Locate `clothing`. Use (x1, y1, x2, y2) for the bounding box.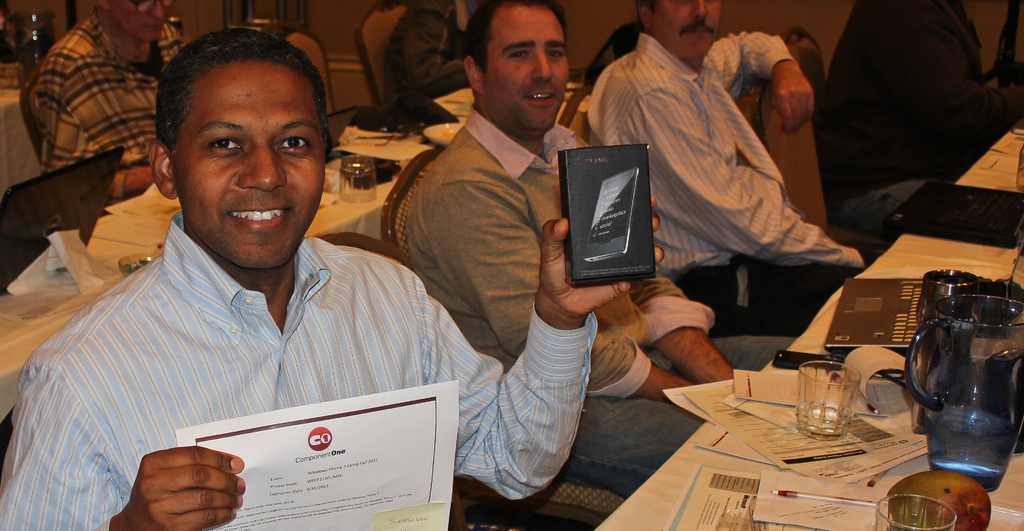
(21, 15, 163, 200).
